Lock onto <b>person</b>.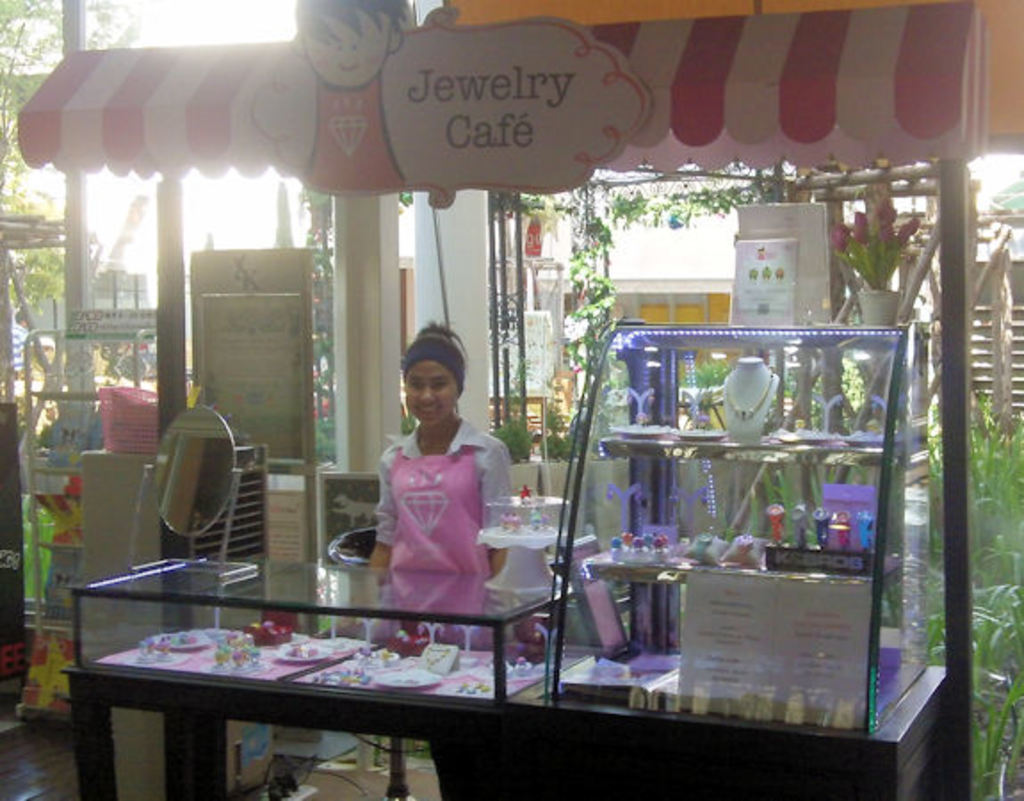
Locked: select_region(335, 328, 511, 634).
